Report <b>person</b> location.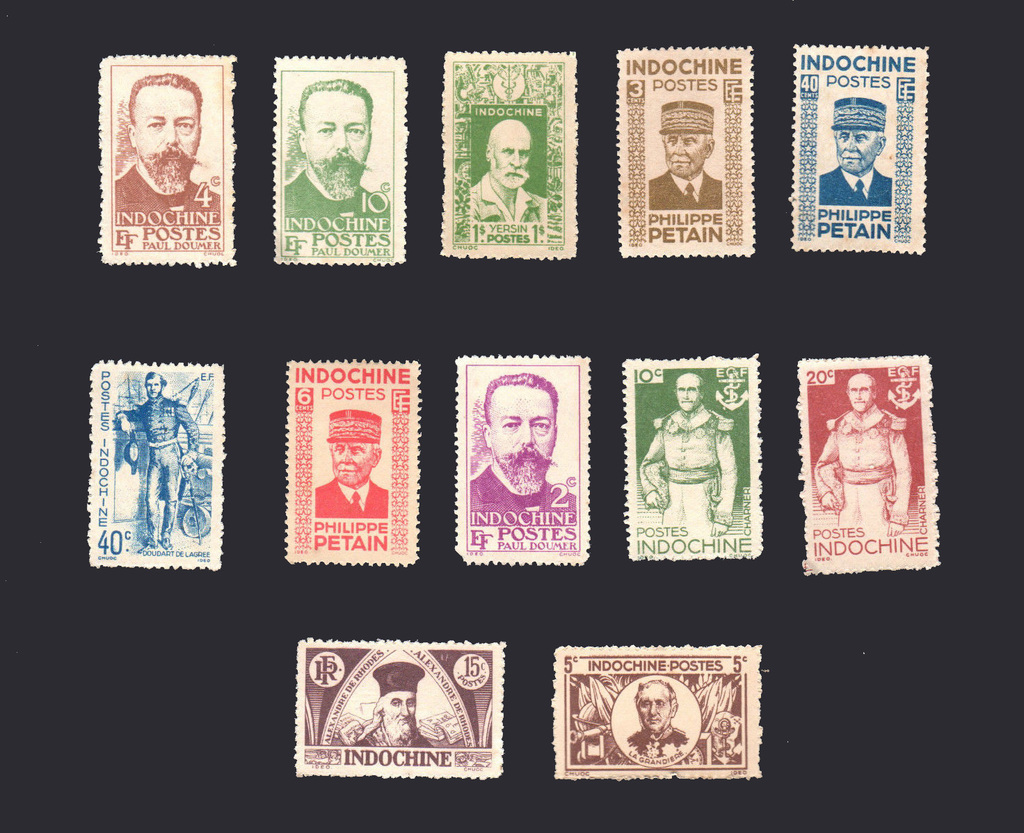
Report: 472, 376, 578, 522.
